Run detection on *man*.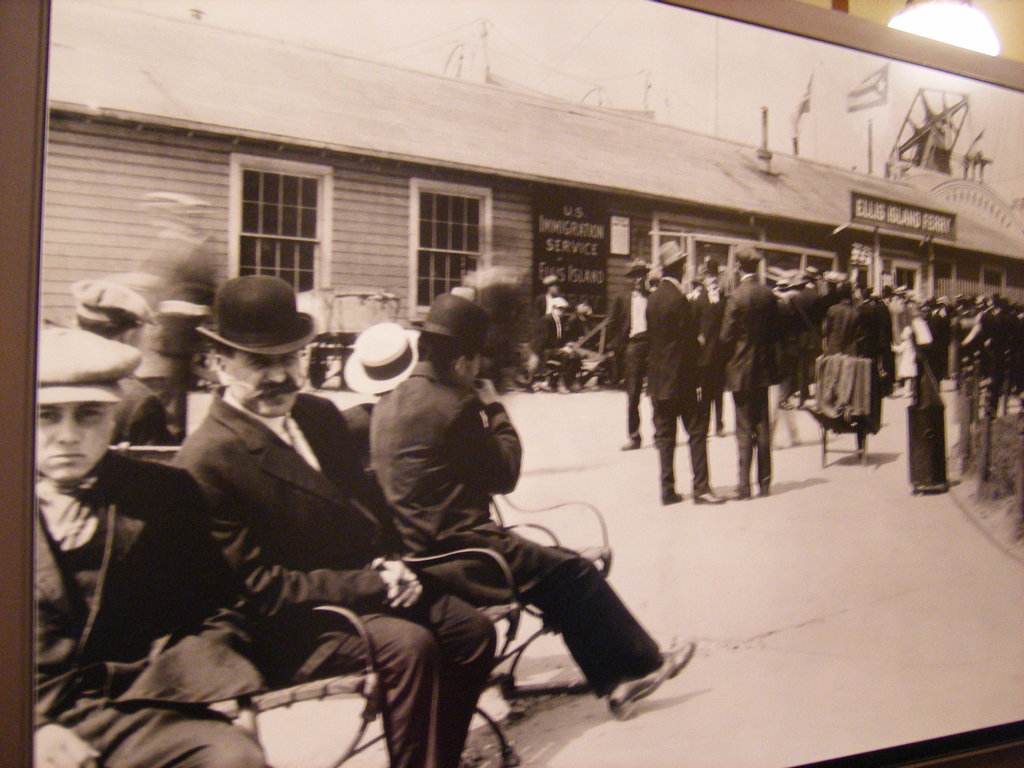
Result: box=[371, 291, 697, 717].
